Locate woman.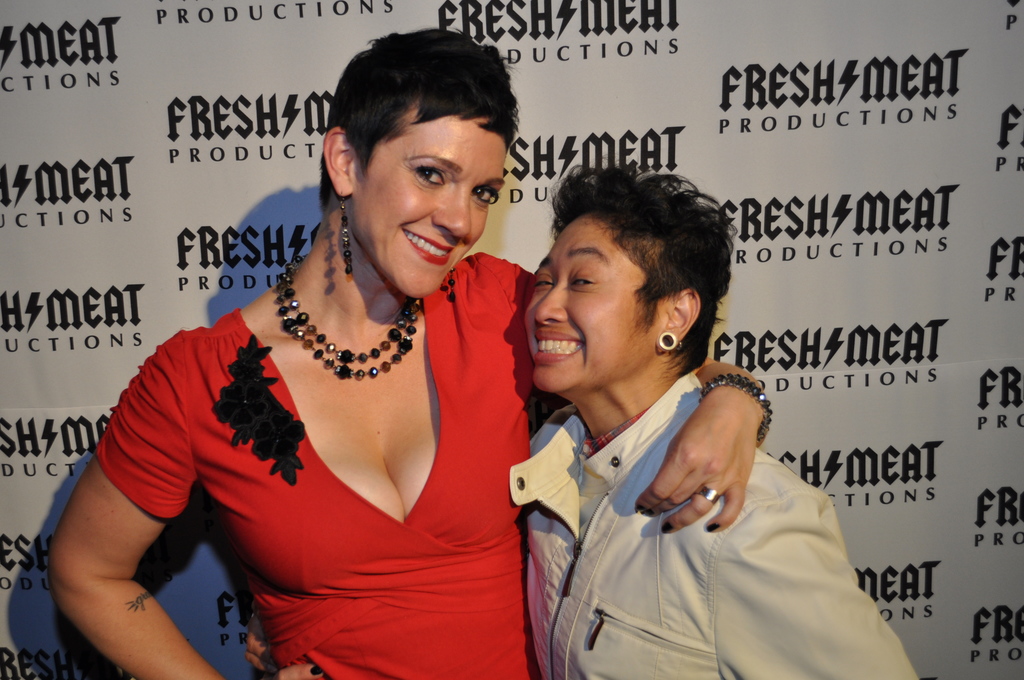
Bounding box: bbox=[54, 31, 767, 679].
